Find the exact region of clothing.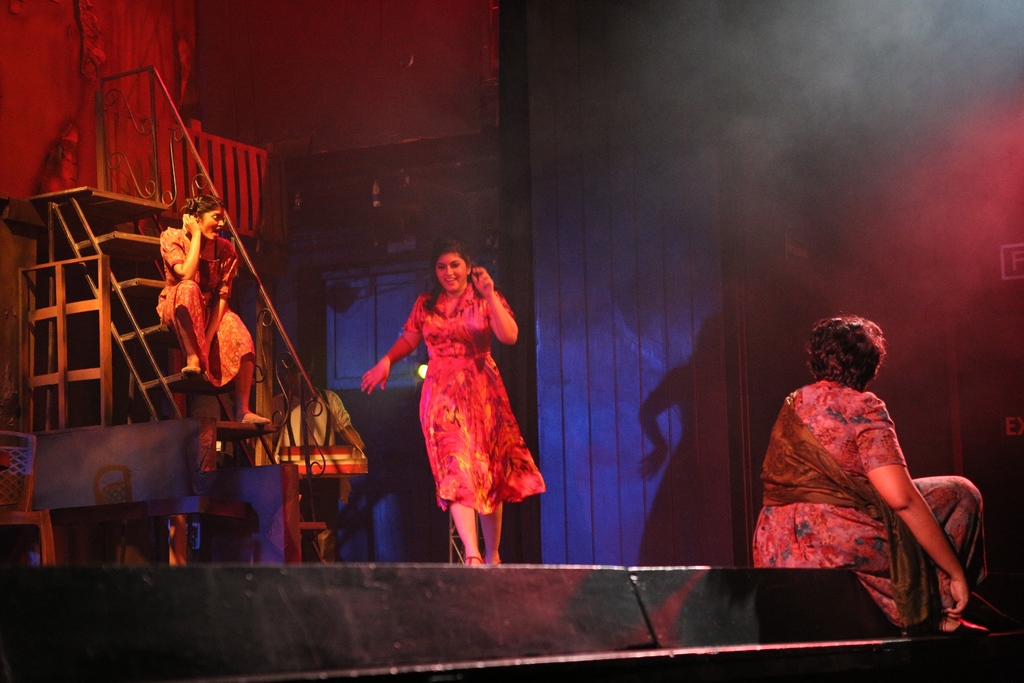
Exact region: x1=750, y1=374, x2=989, y2=626.
